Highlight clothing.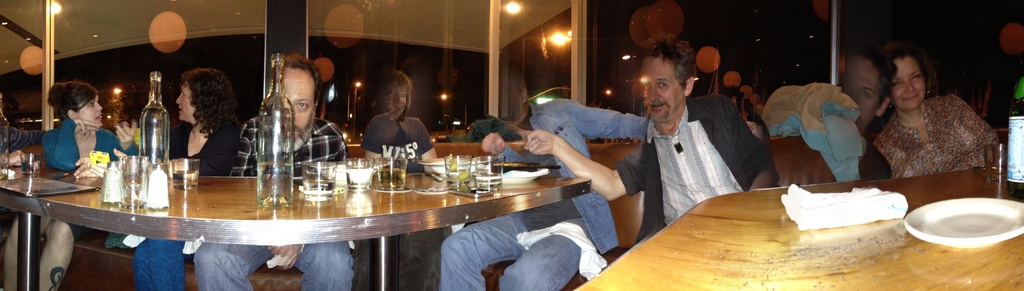
Highlighted region: 190 115 354 290.
